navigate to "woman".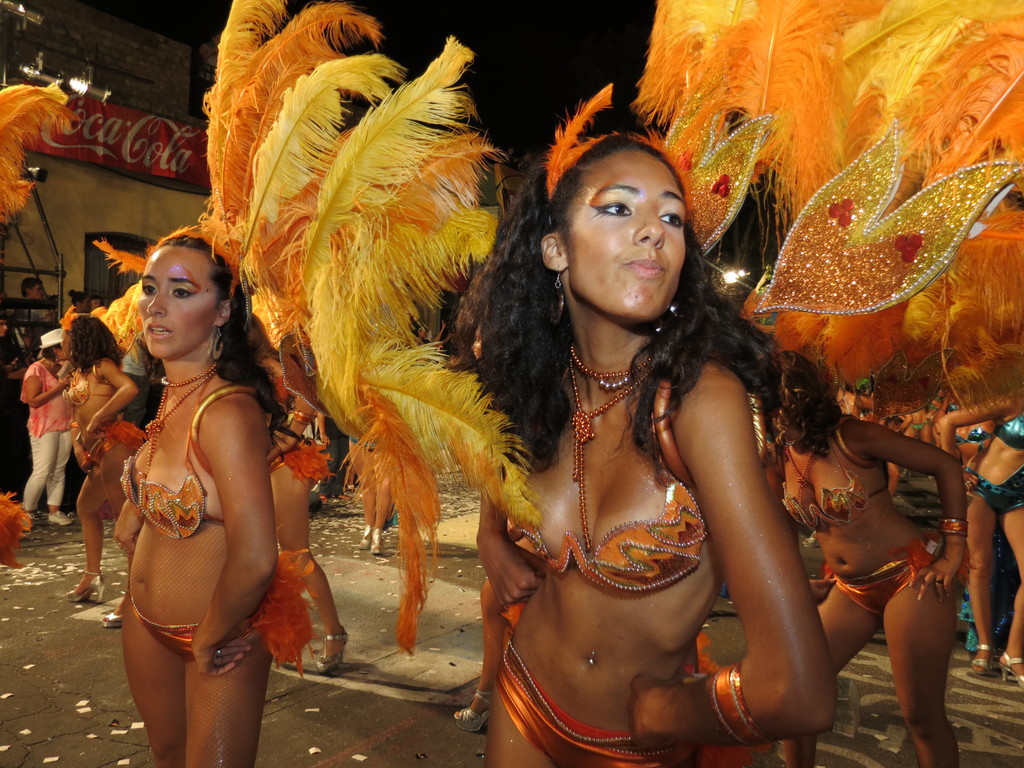
Navigation target: (59, 316, 154, 611).
